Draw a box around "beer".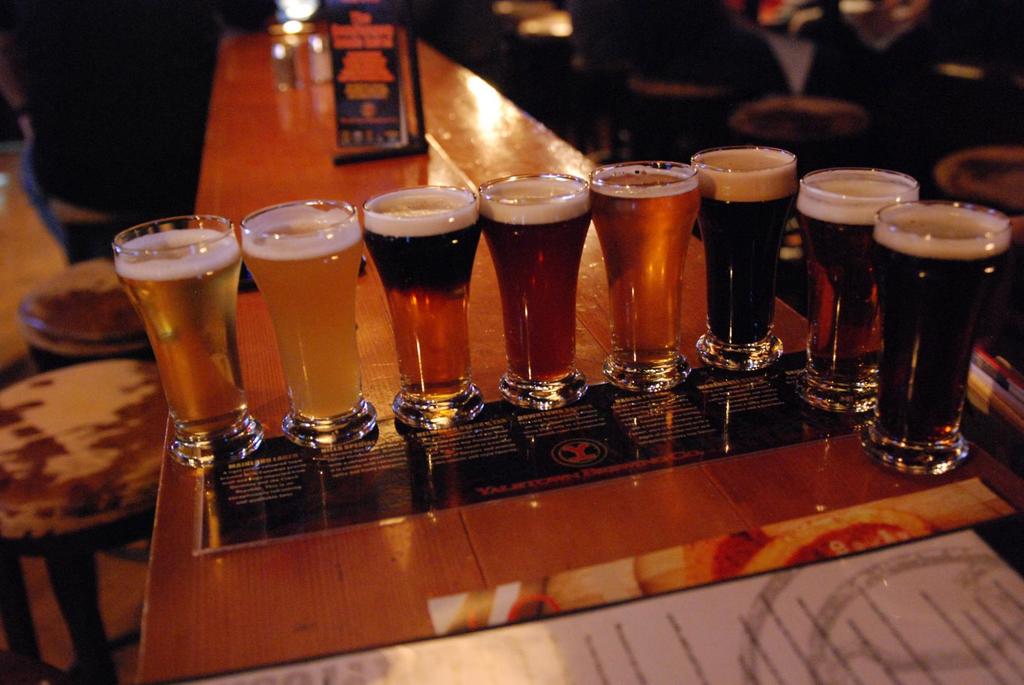
locate(367, 184, 498, 450).
